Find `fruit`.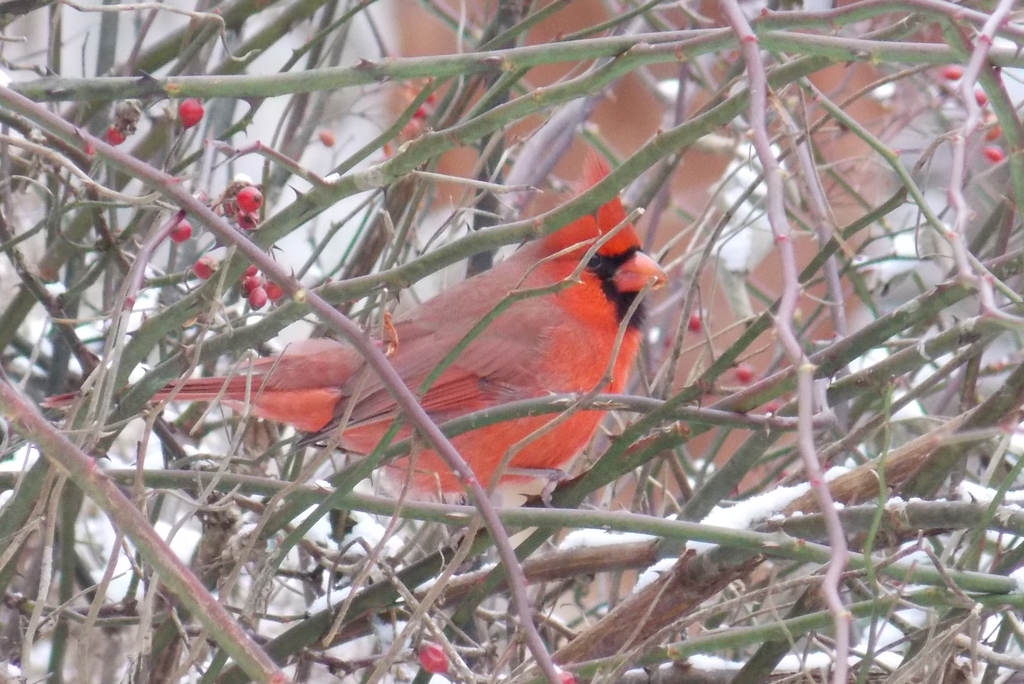
Rect(199, 259, 218, 279).
